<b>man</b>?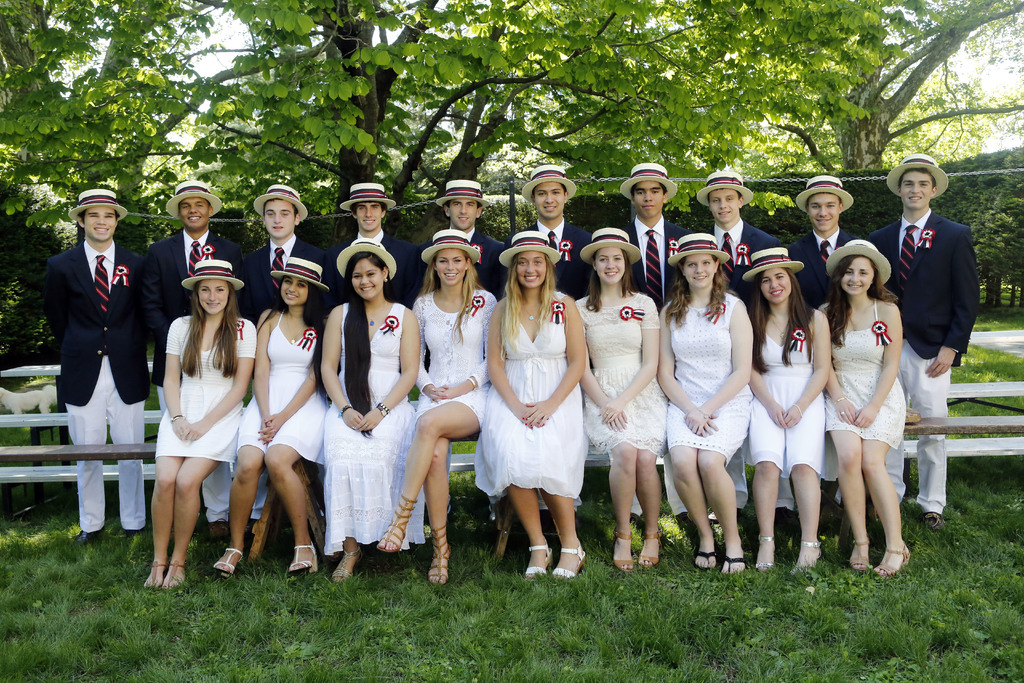
<box>242,186,323,533</box>
